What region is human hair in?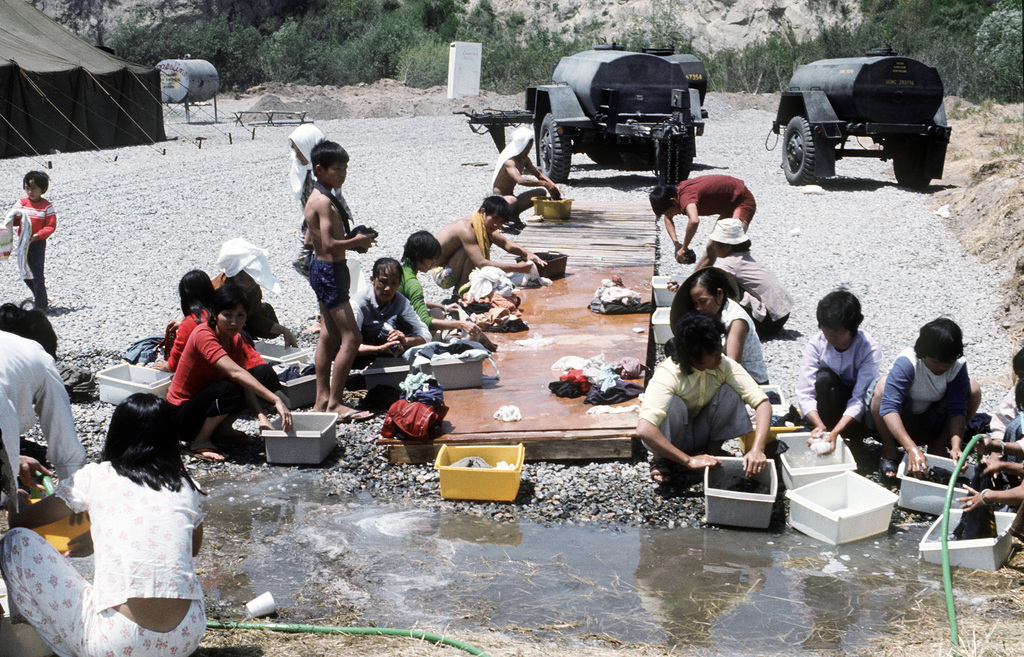
[92,386,168,503].
